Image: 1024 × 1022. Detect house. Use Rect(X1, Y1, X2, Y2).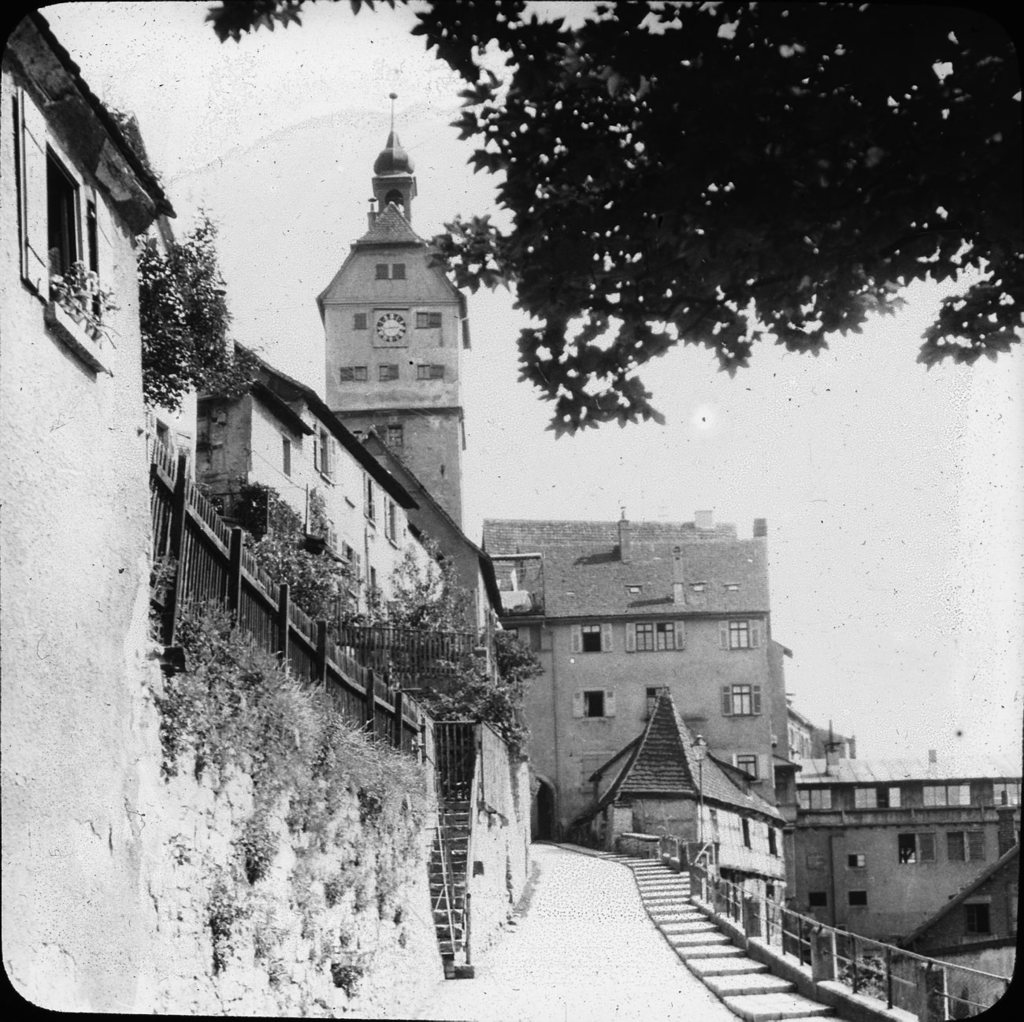
Rect(123, 353, 543, 1021).
